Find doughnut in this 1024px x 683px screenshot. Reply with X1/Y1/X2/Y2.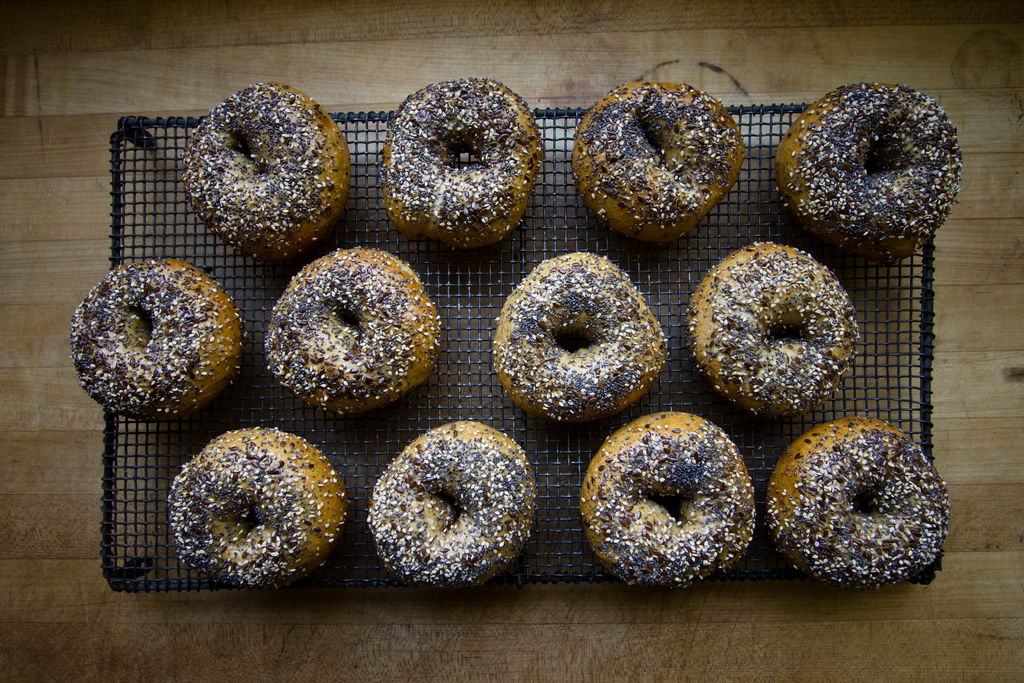
573/76/739/244.
